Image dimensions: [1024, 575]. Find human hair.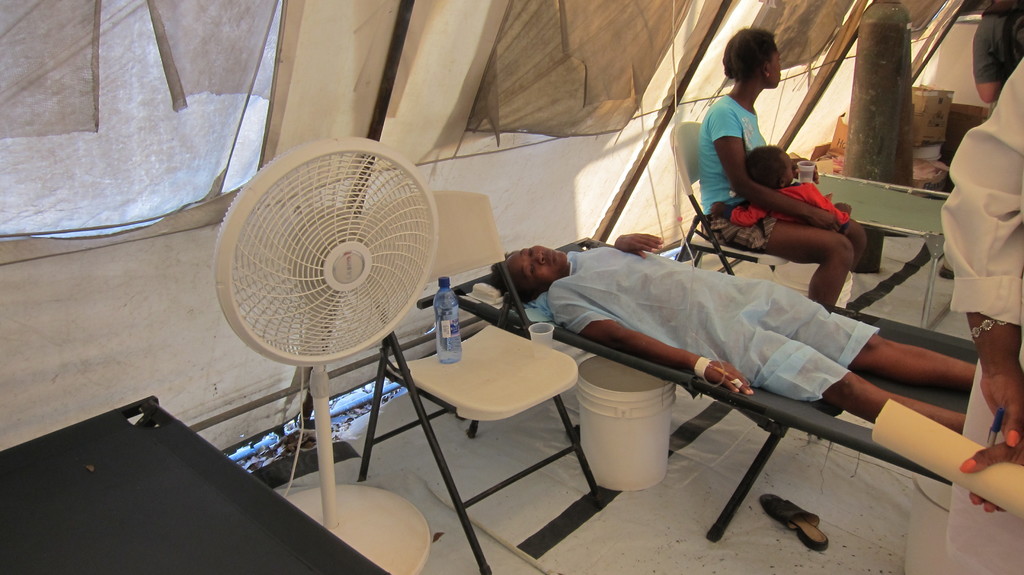
(486,253,548,302).
